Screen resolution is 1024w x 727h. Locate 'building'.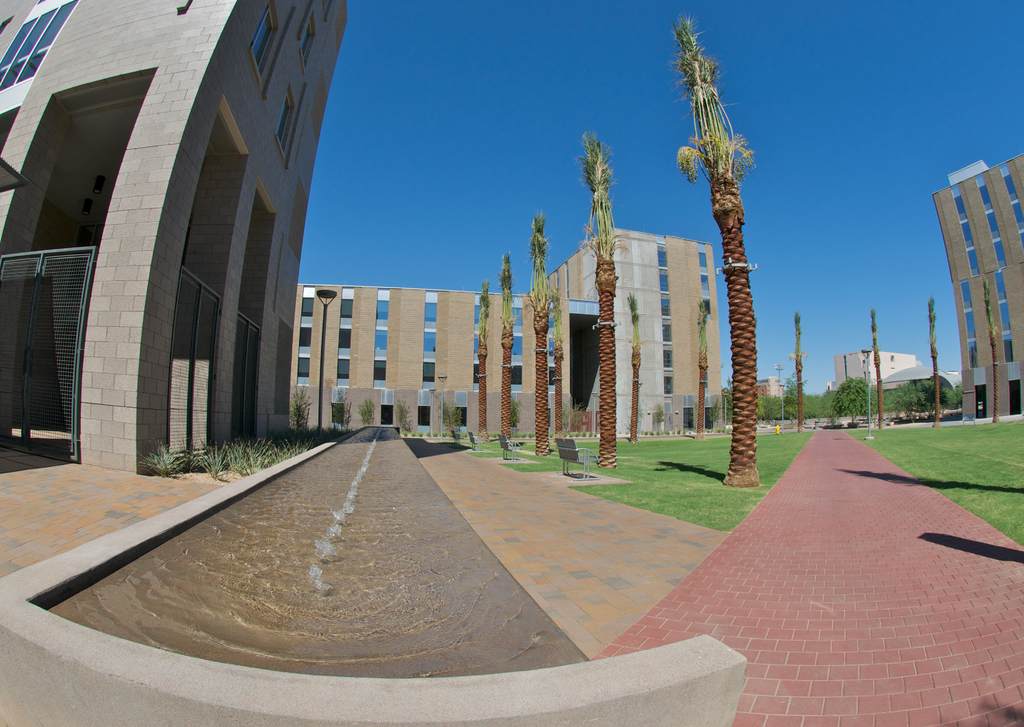
l=0, t=0, r=348, b=479.
